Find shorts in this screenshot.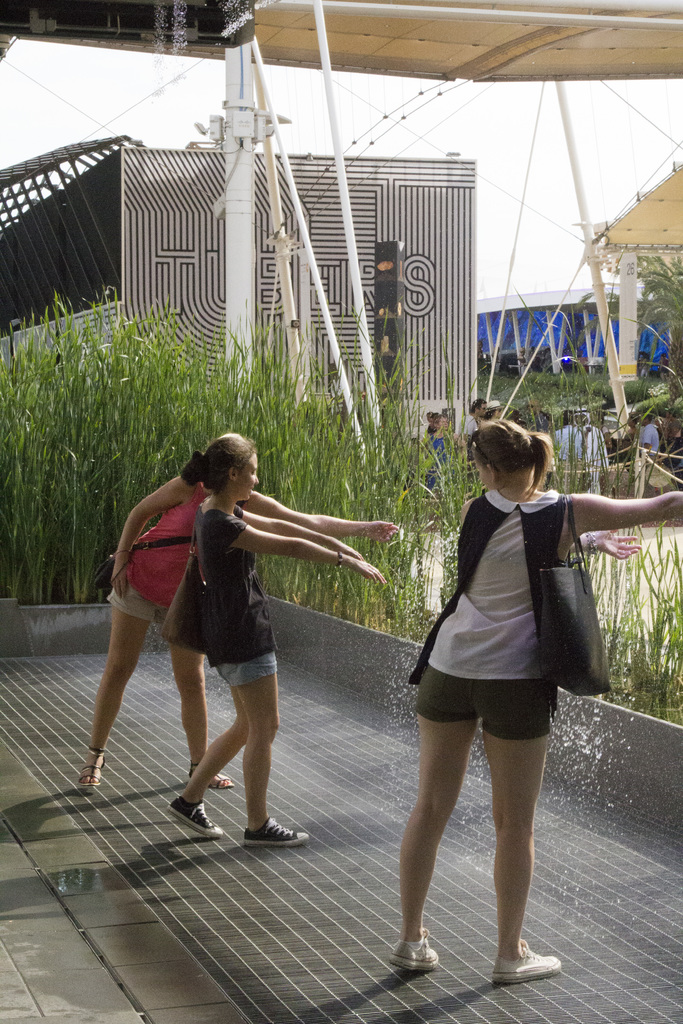
The bounding box for shorts is locate(99, 580, 166, 625).
